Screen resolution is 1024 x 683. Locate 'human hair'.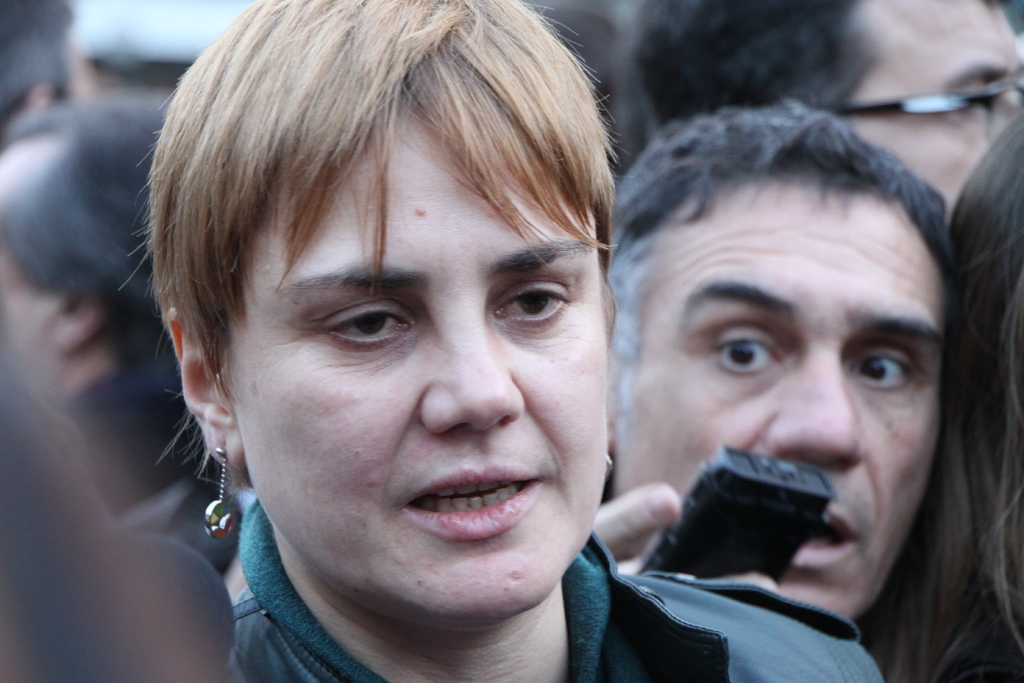
rect(142, 0, 636, 480).
